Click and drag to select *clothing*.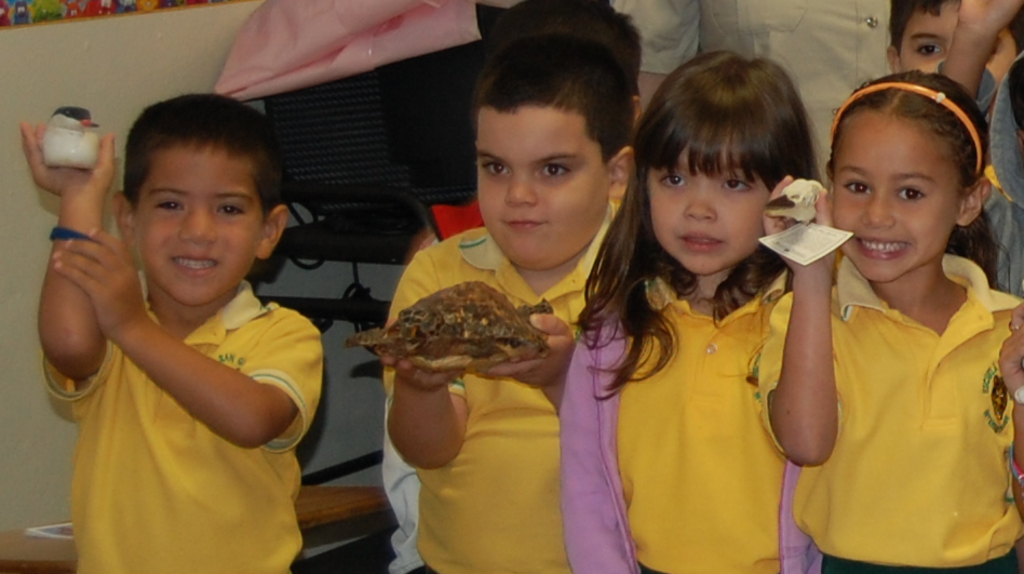
Selection: 743 255 1023 566.
